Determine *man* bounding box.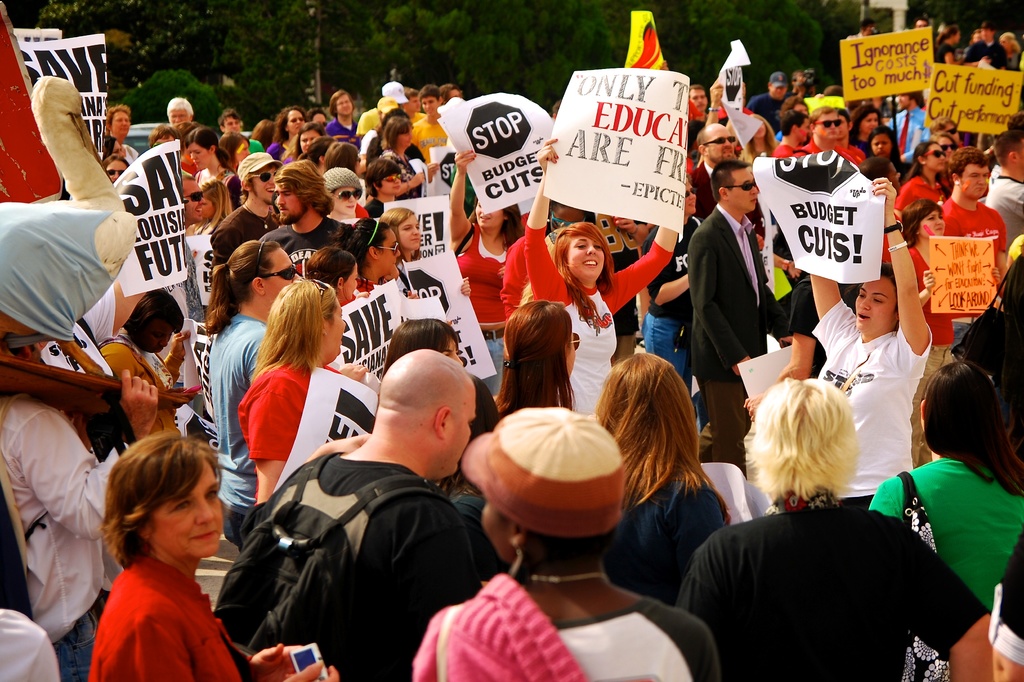
Determined: bbox(671, 377, 988, 681).
